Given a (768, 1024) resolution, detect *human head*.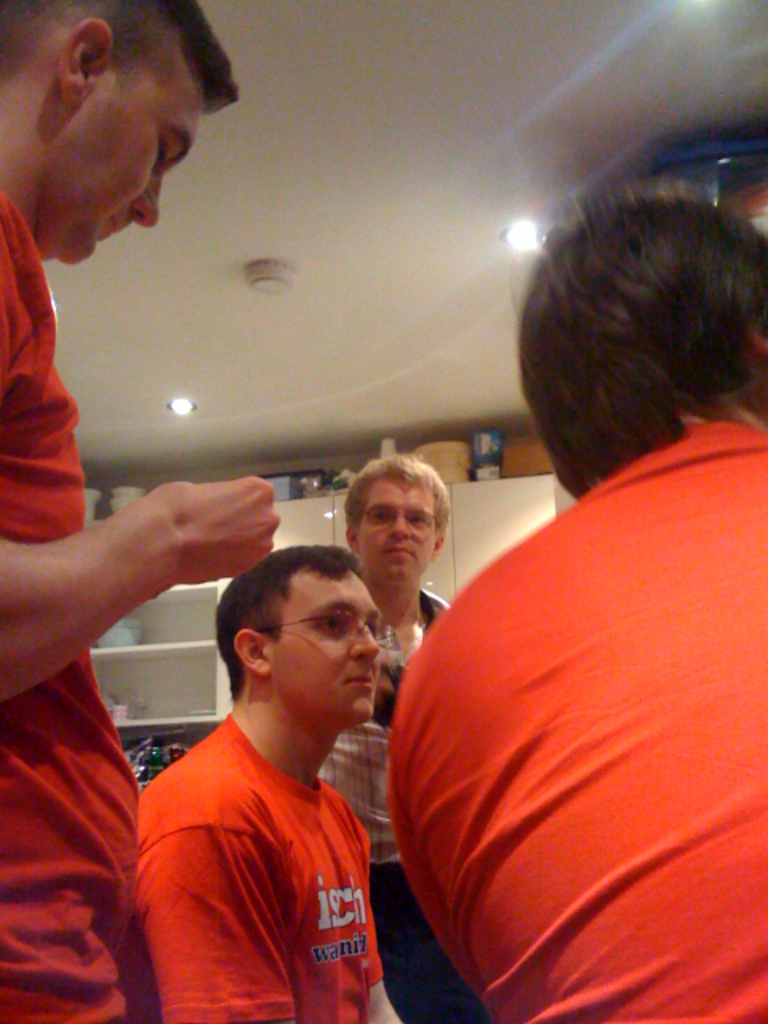
344/446/450/592.
